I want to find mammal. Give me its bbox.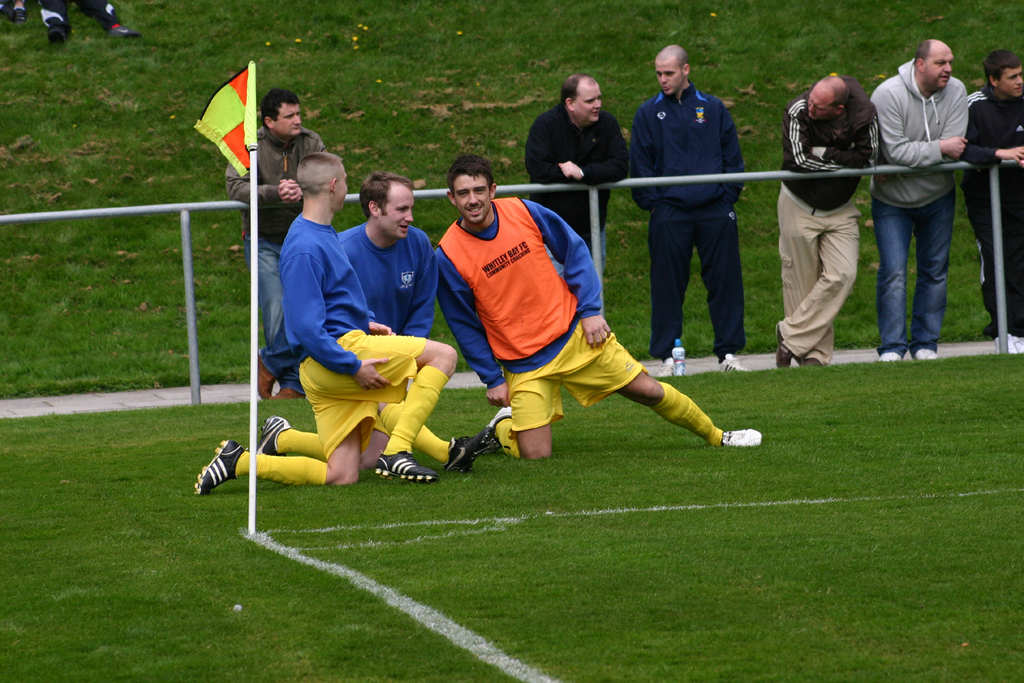
detection(957, 49, 1023, 358).
